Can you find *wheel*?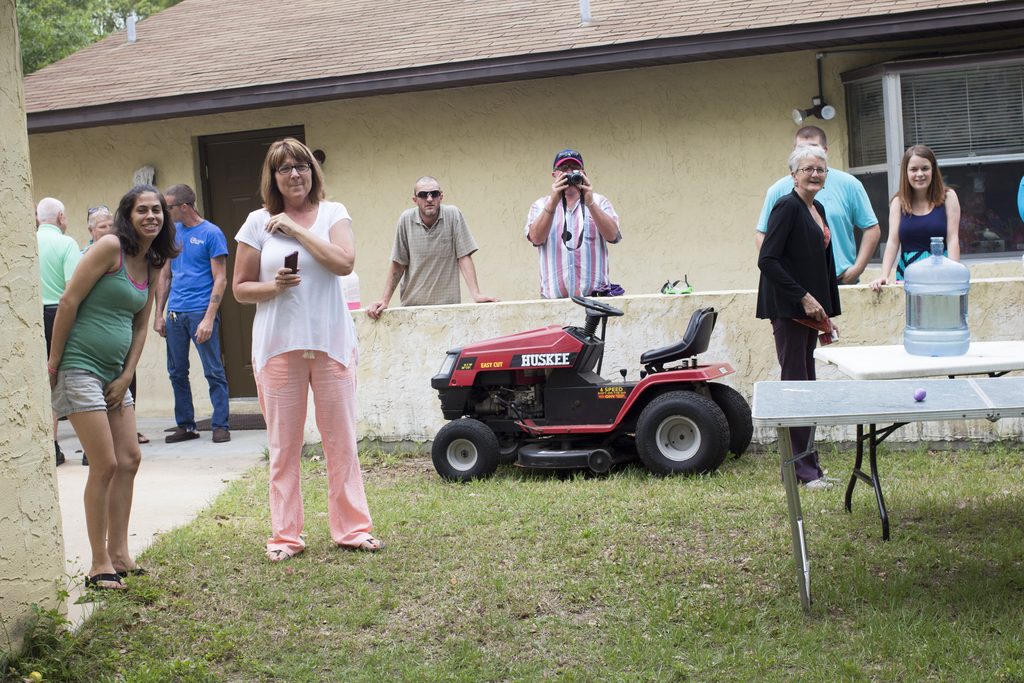
Yes, bounding box: pyautogui.locateOnScreen(429, 413, 500, 484).
